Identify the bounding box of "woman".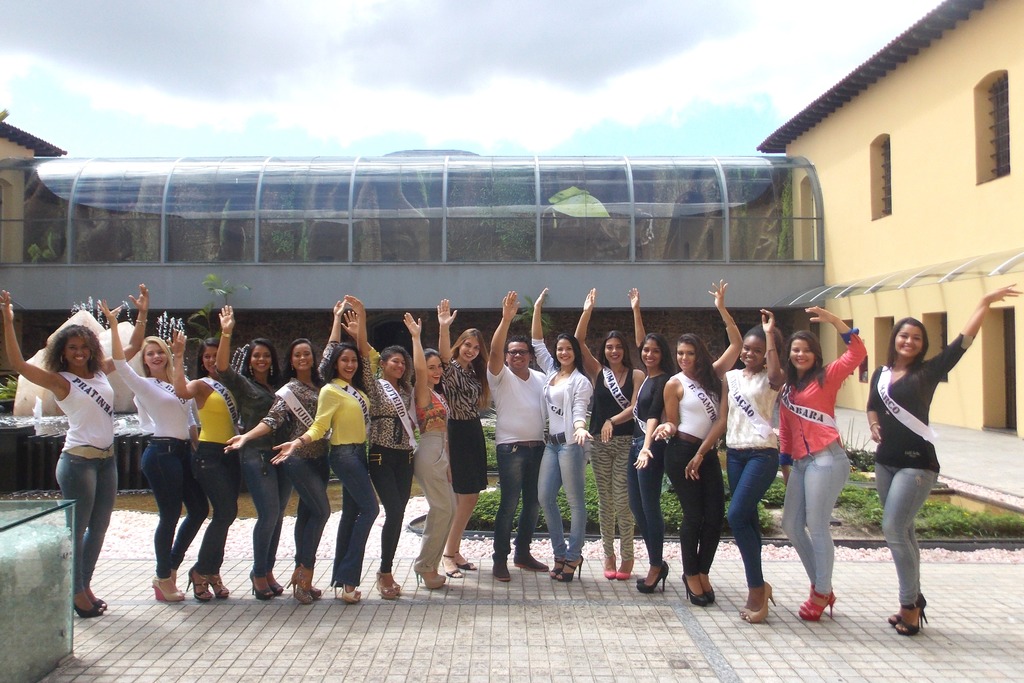
{"left": 212, "top": 301, "right": 278, "bottom": 610}.
